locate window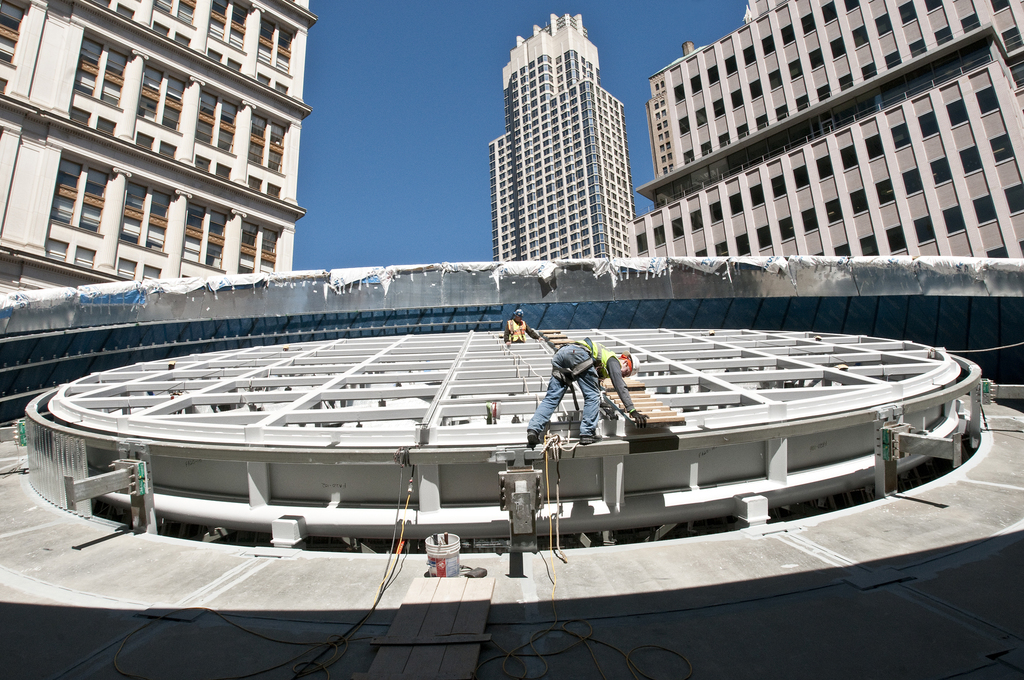
BBox(819, 83, 829, 103)
